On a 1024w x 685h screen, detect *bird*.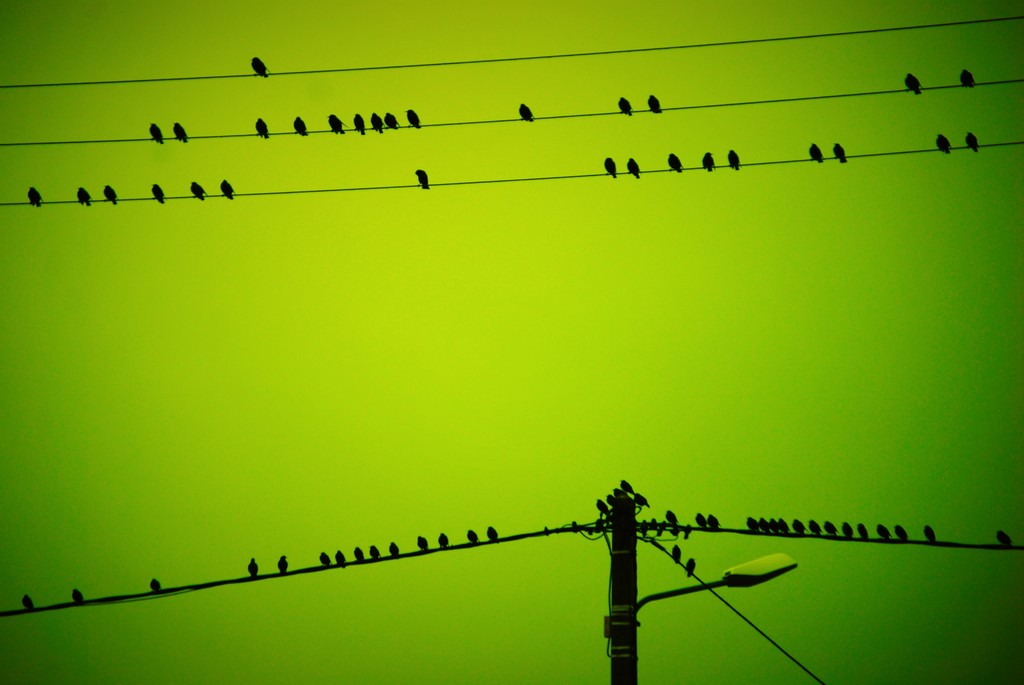
<region>517, 101, 537, 122</region>.
